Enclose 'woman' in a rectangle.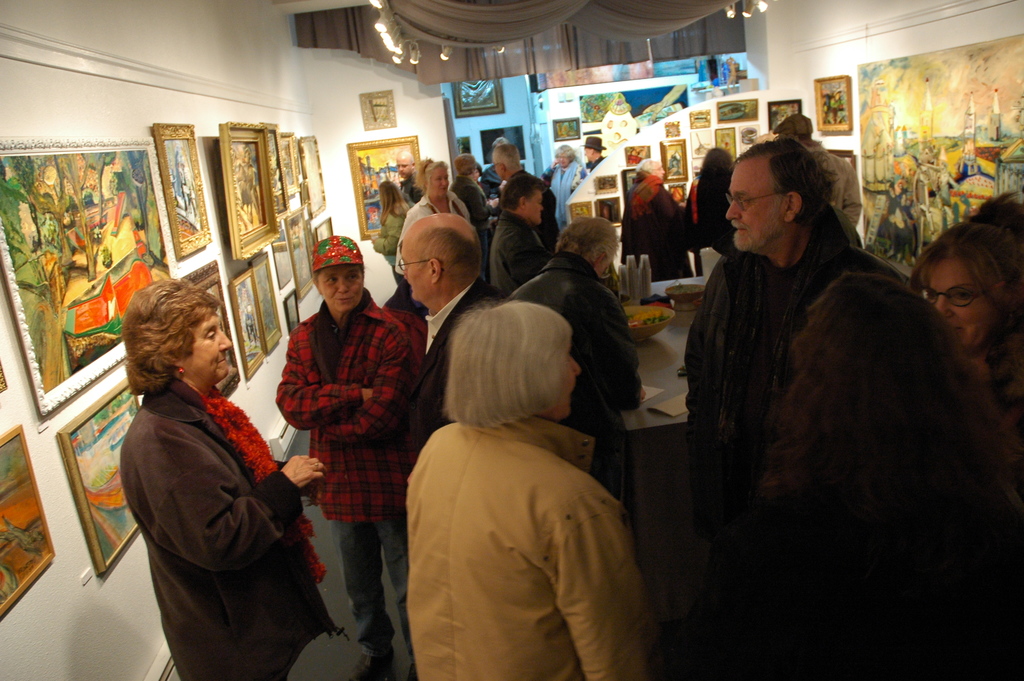
911/222/1023/416.
